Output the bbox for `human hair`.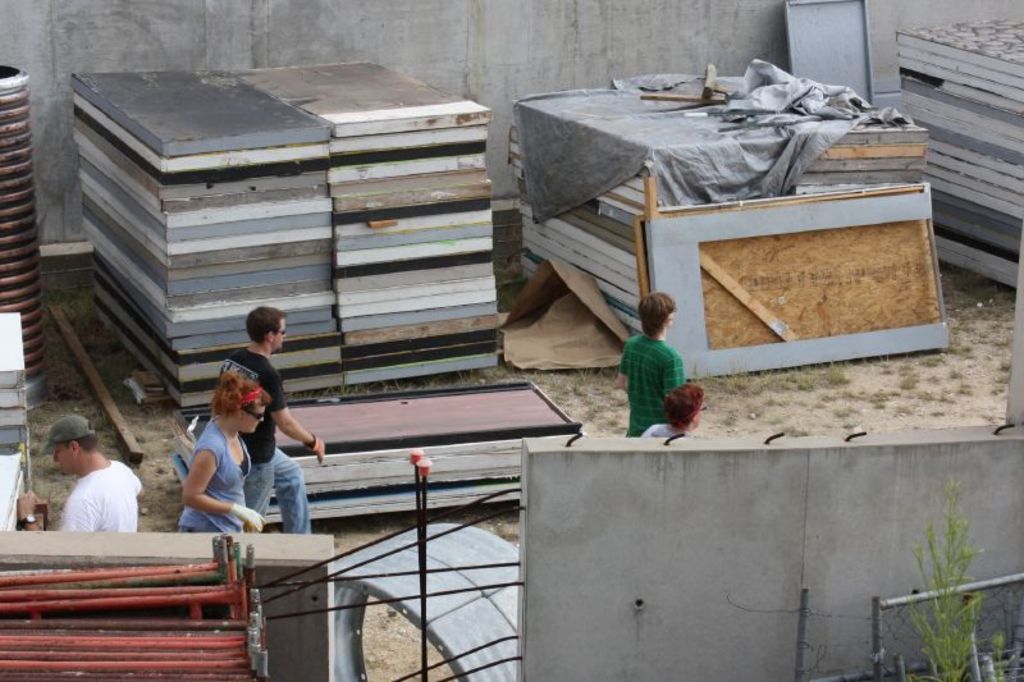
region(636, 290, 677, 339).
